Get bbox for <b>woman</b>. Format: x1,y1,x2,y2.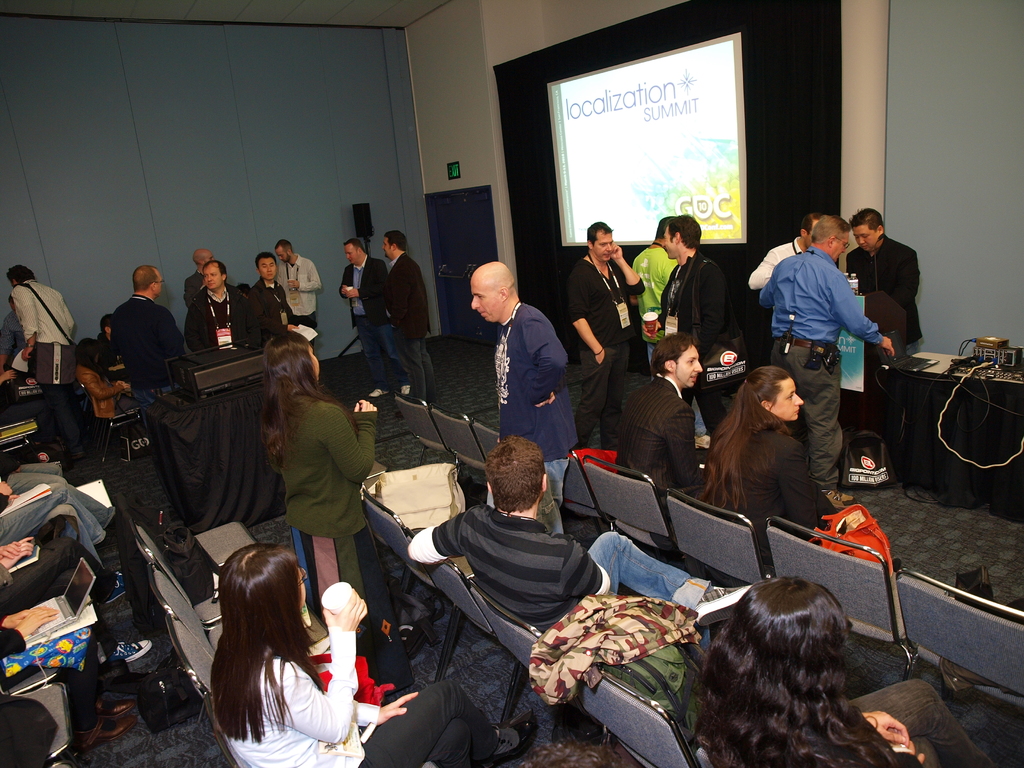
703,367,845,575.
